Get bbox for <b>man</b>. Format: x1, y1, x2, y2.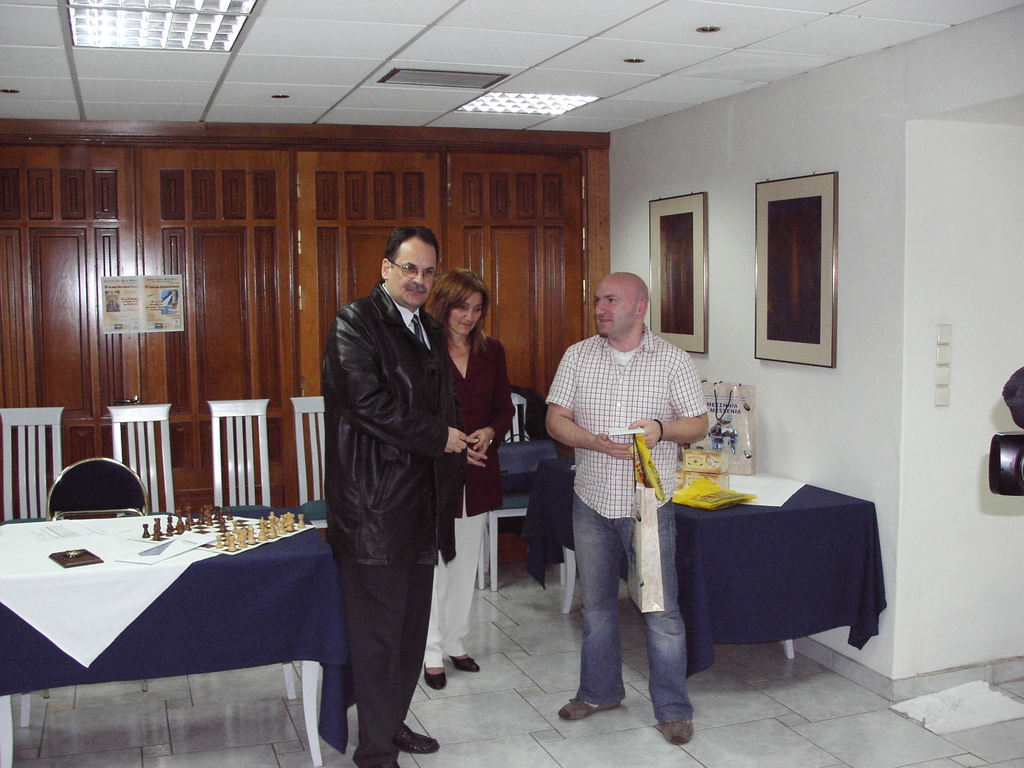
549, 229, 718, 762.
